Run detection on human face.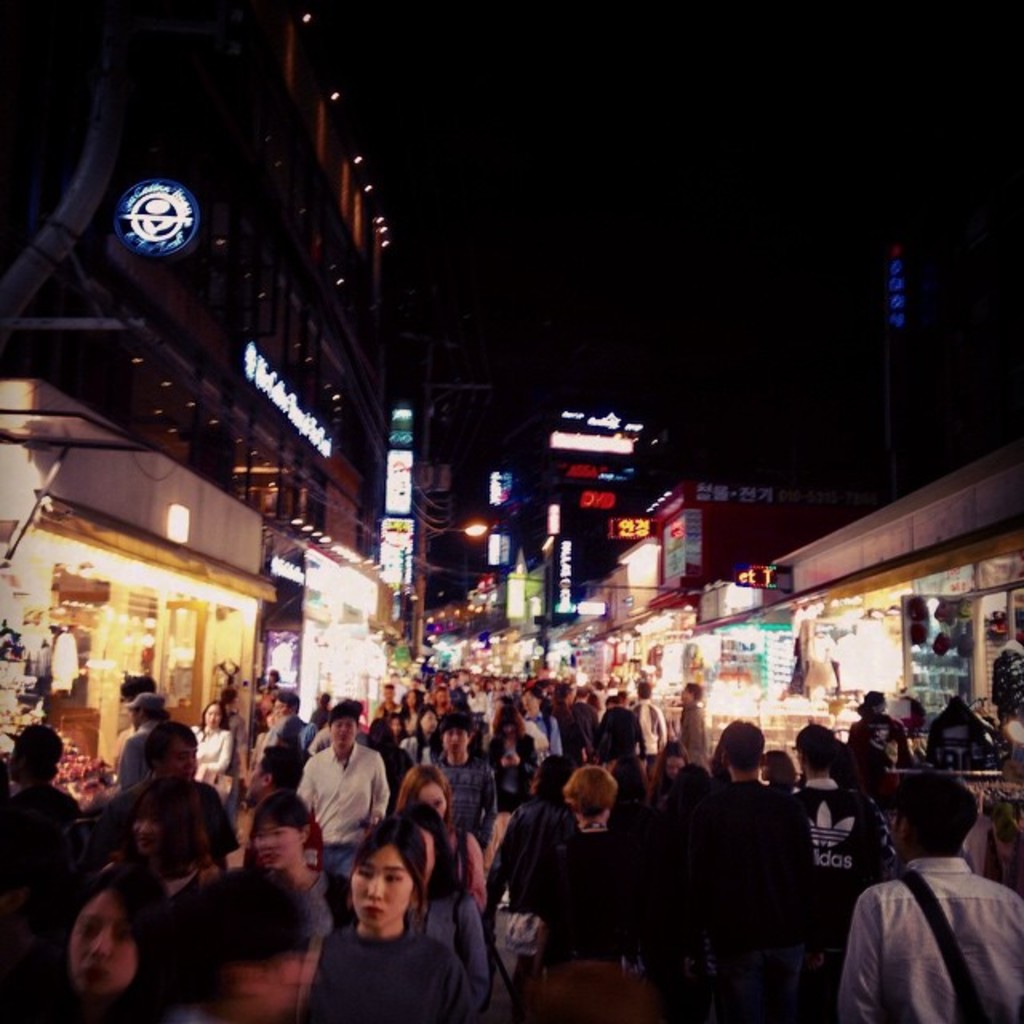
Result: 438 726 469 758.
